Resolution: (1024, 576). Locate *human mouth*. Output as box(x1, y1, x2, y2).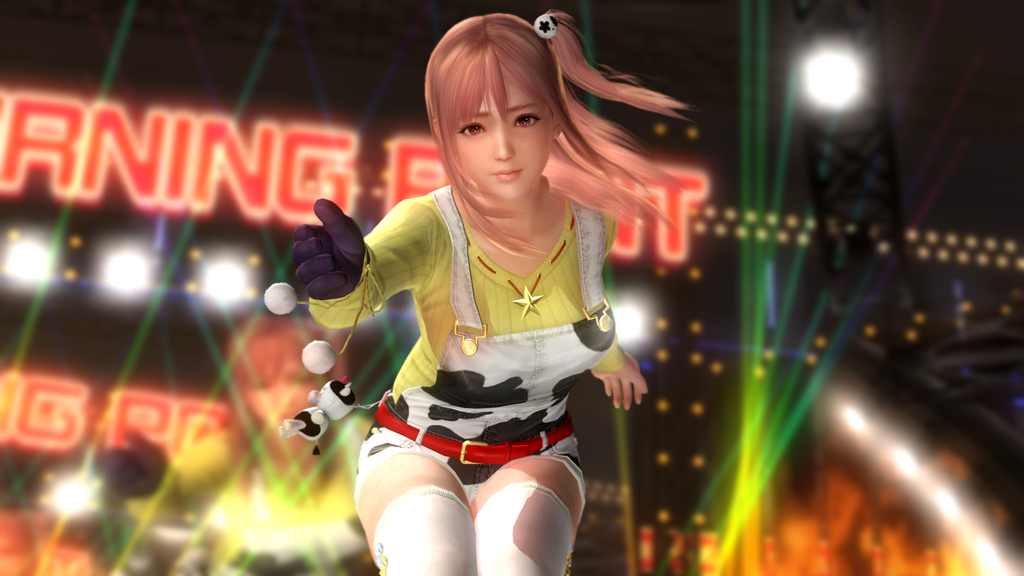
box(495, 167, 518, 180).
